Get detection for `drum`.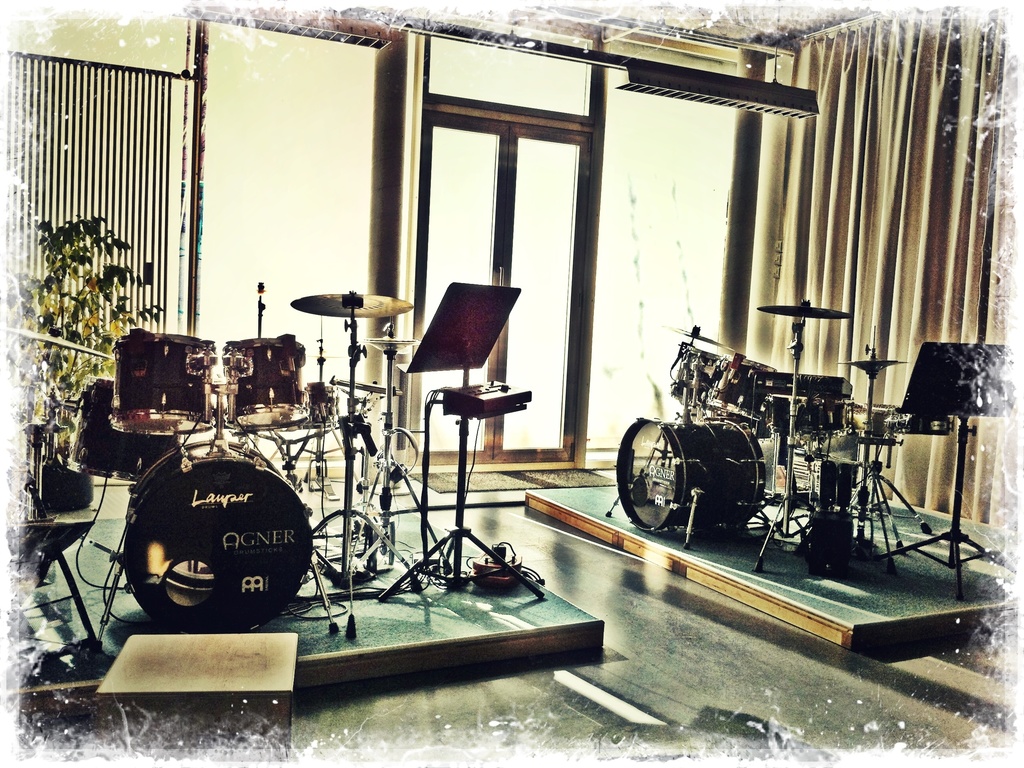
Detection: 121:441:307:630.
